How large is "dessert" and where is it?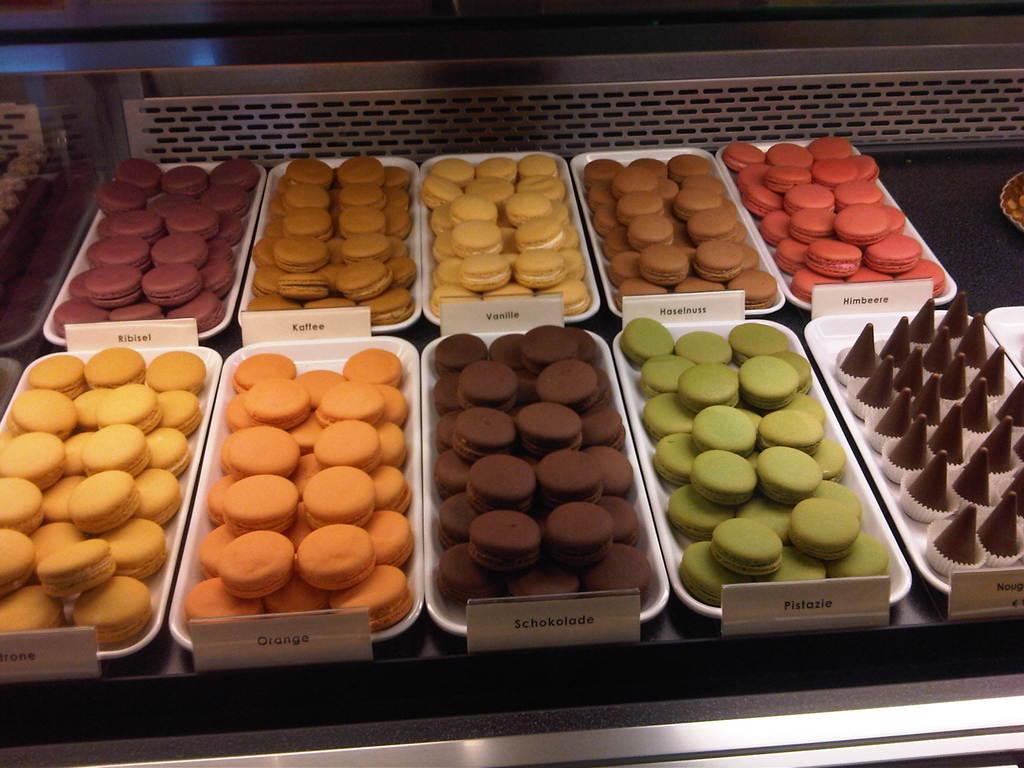
Bounding box: BBox(695, 408, 758, 456).
